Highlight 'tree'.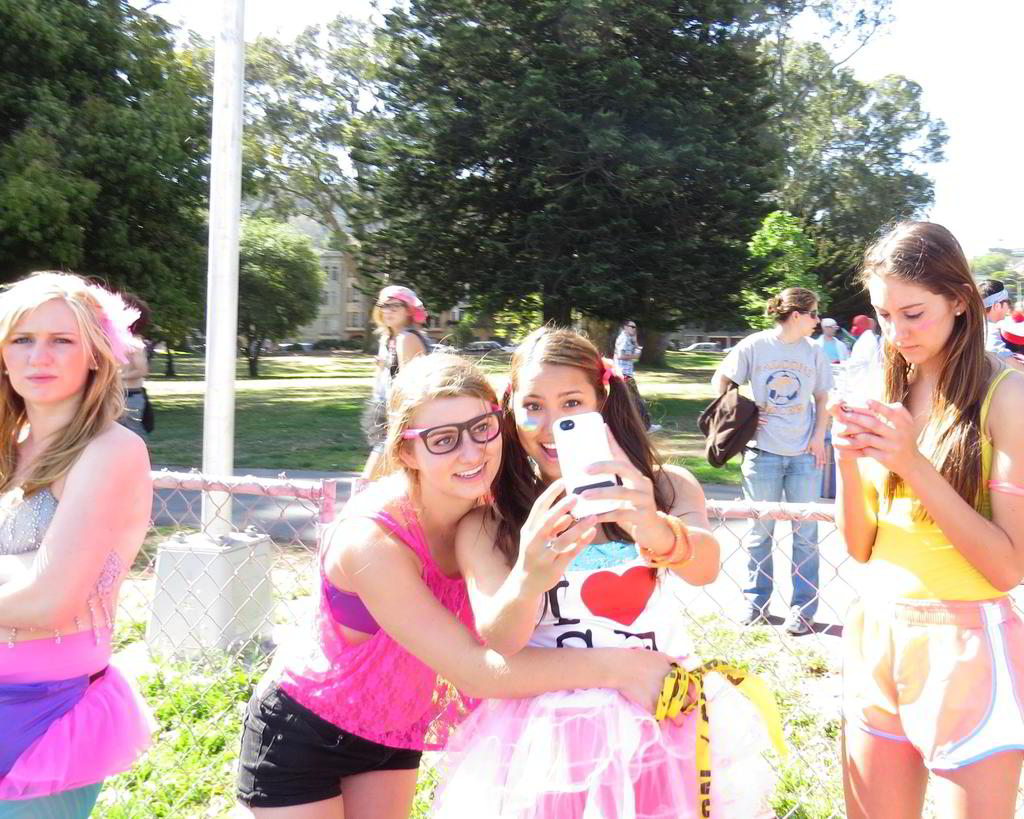
Highlighted region: (left=972, top=244, right=1023, bottom=302).
